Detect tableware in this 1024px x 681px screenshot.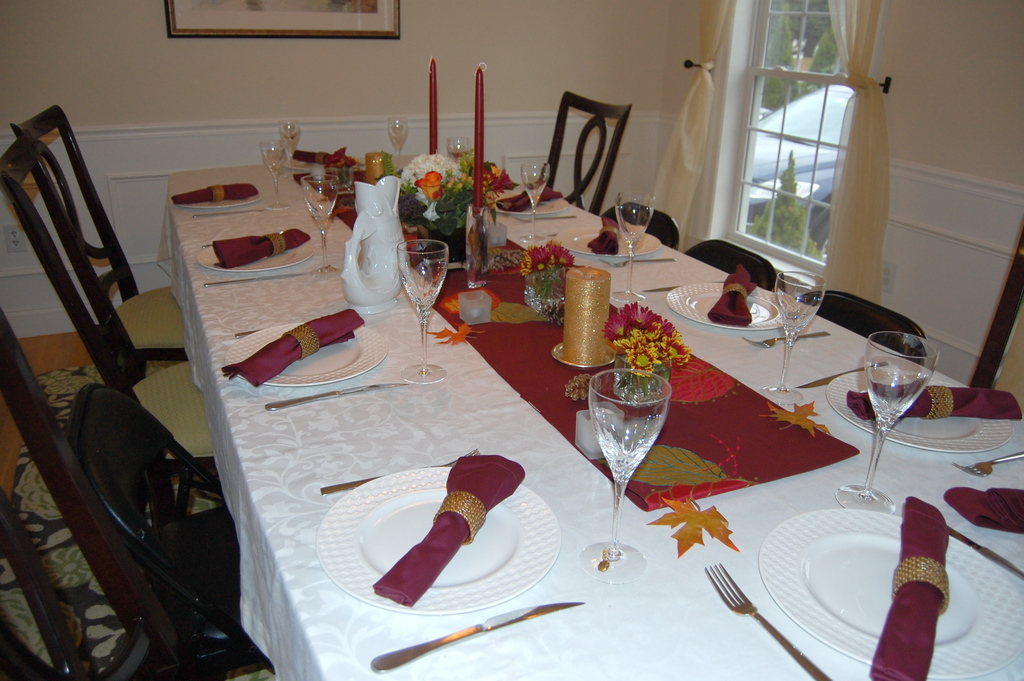
Detection: l=192, t=233, r=314, b=277.
